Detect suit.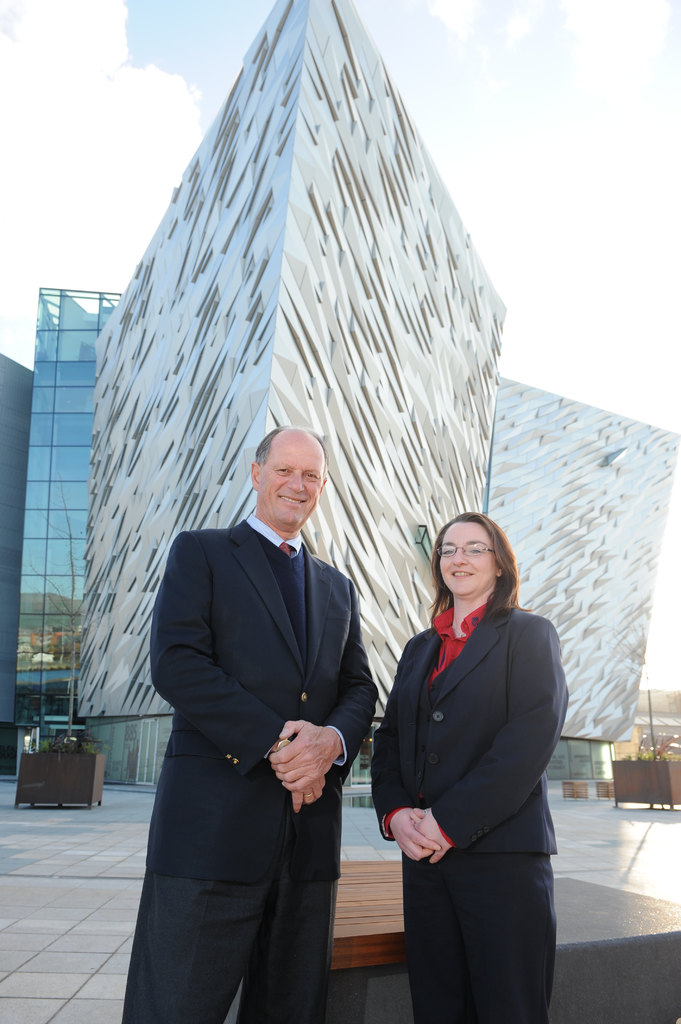
Detected at Rect(366, 586, 562, 1023).
